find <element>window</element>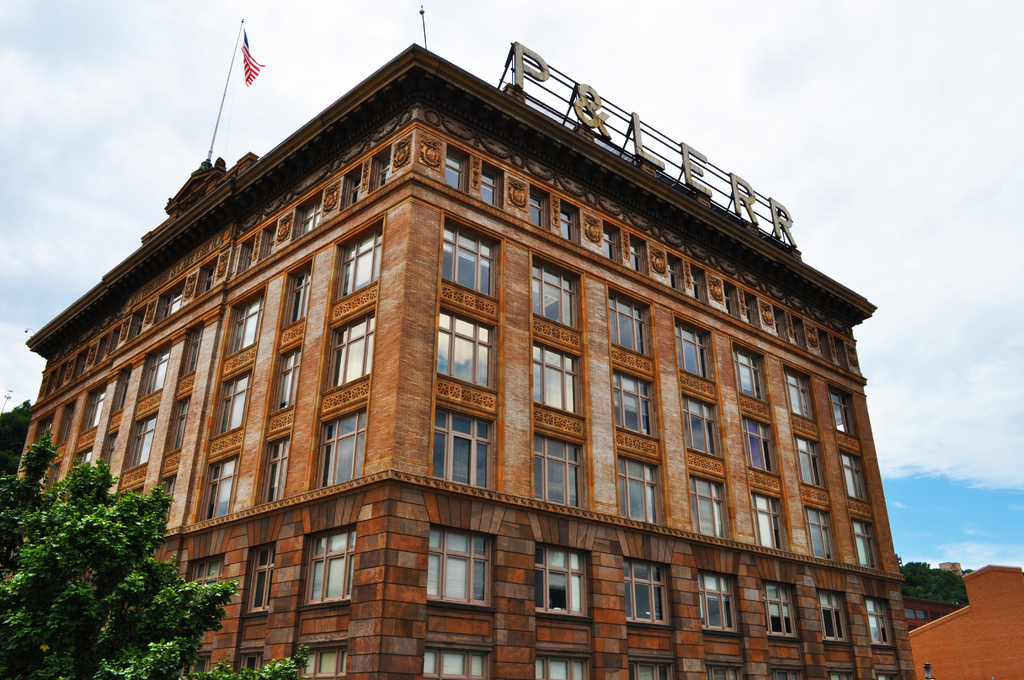
<box>755,489,788,546</box>
